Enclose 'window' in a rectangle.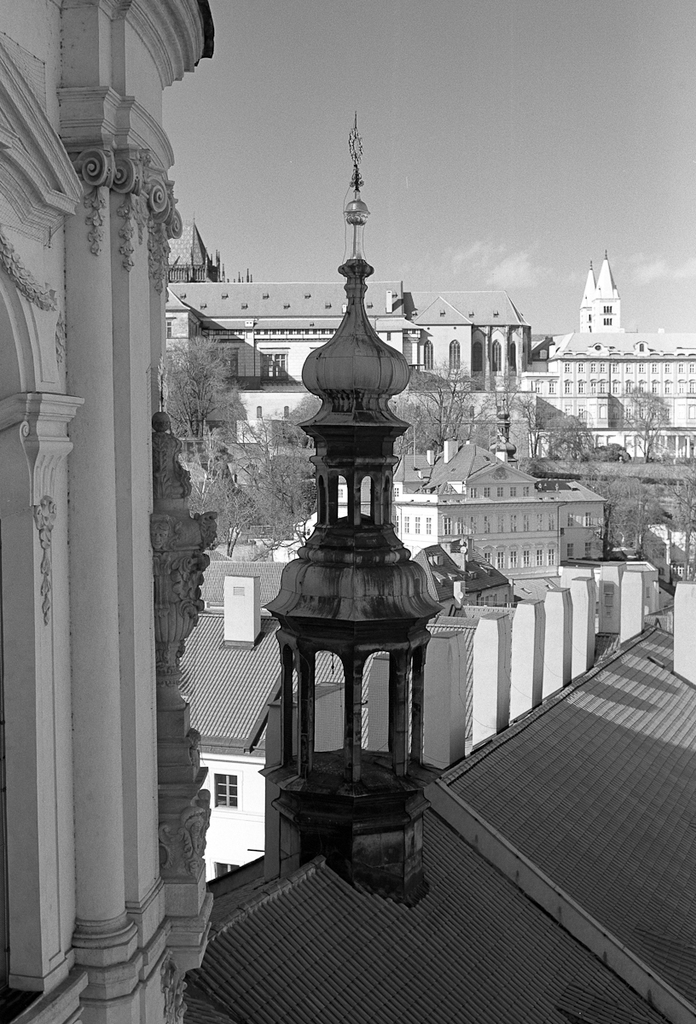
<region>247, 348, 293, 376</region>.
